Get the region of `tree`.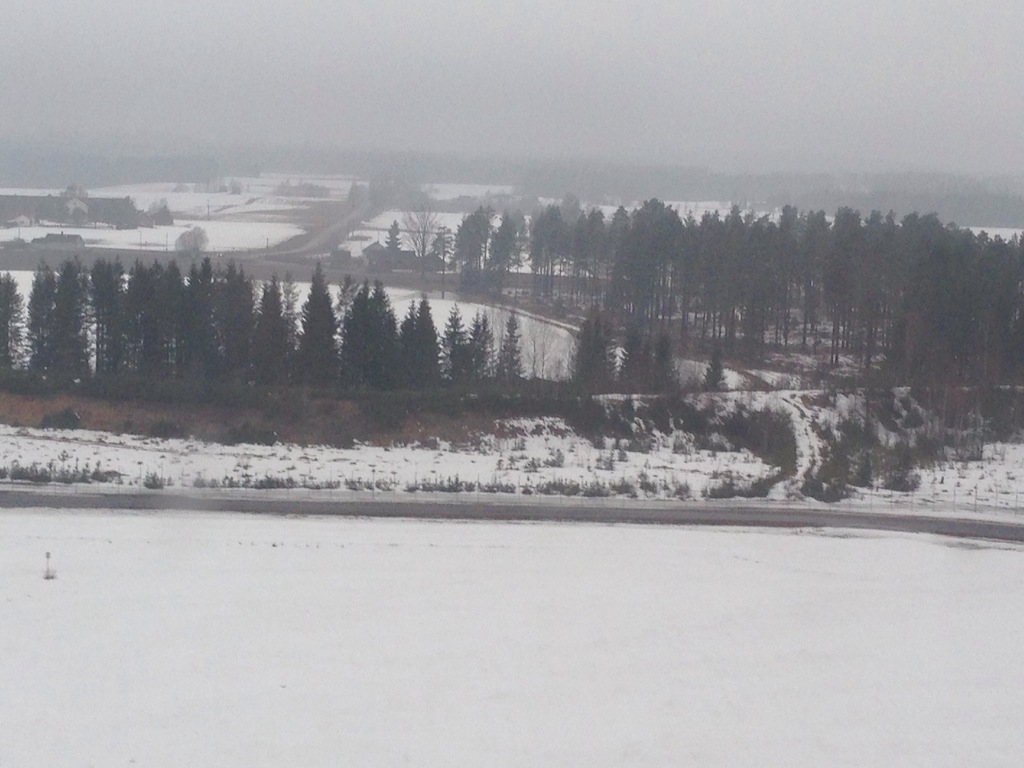
<box>400,297,452,384</box>.
